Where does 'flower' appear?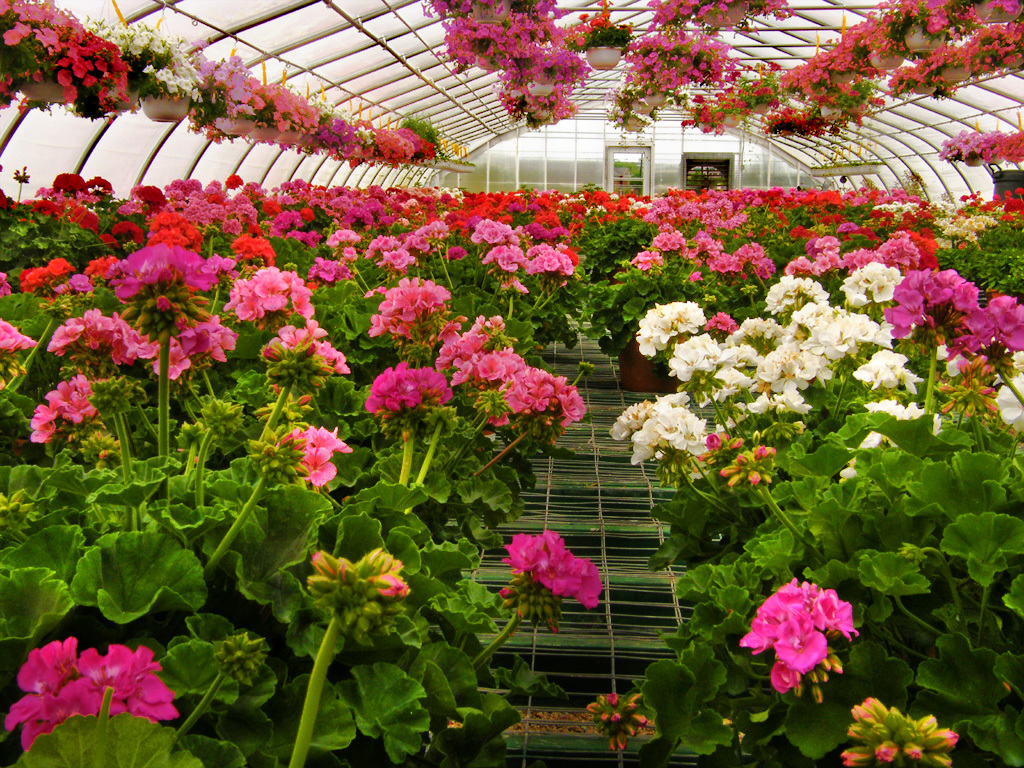
Appears at <bbox>751, 586, 851, 703</bbox>.
